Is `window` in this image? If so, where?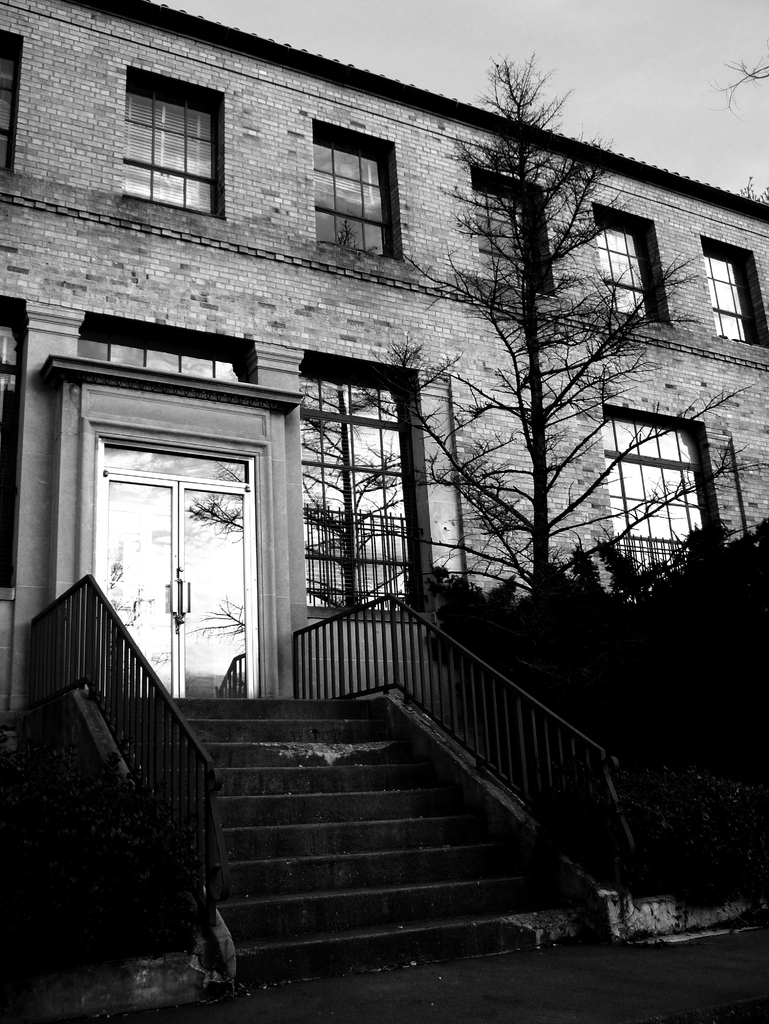
Yes, at {"left": 608, "top": 409, "right": 725, "bottom": 589}.
